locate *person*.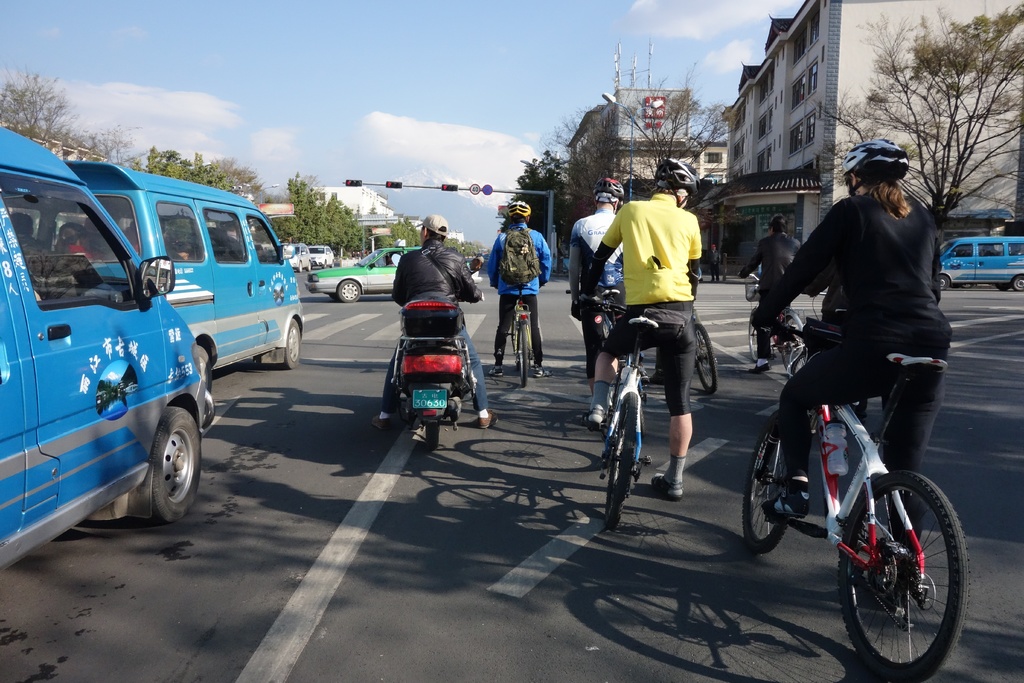
Bounding box: [740, 213, 803, 375].
